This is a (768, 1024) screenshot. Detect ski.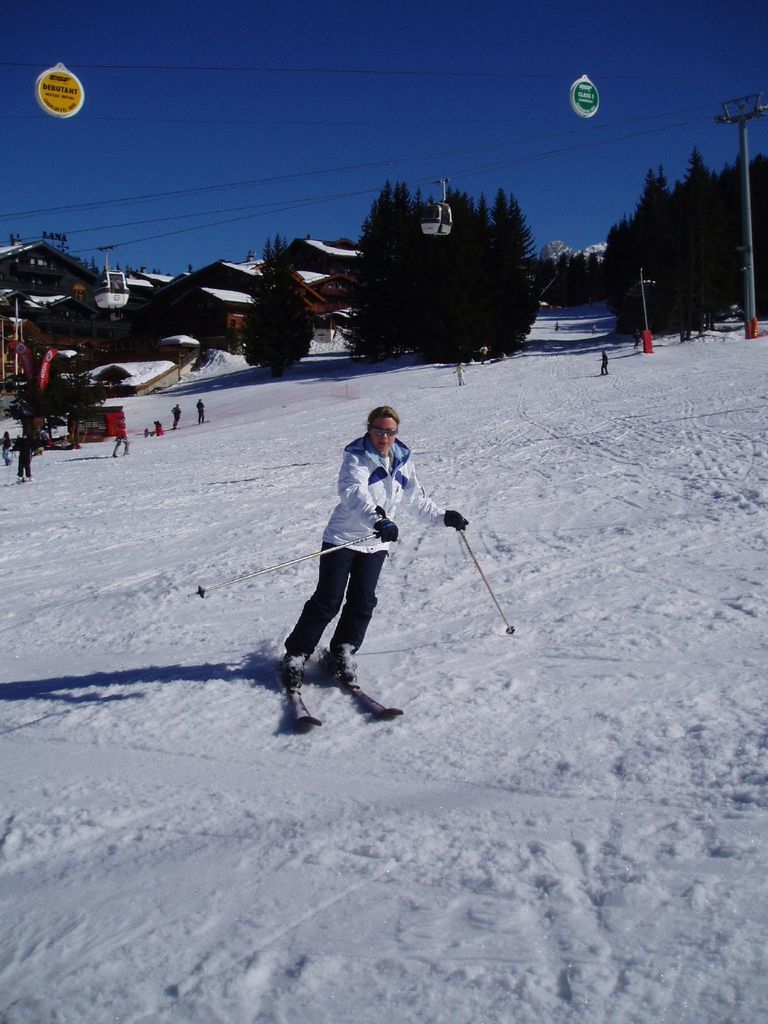
(left=280, top=638, right=321, bottom=730).
